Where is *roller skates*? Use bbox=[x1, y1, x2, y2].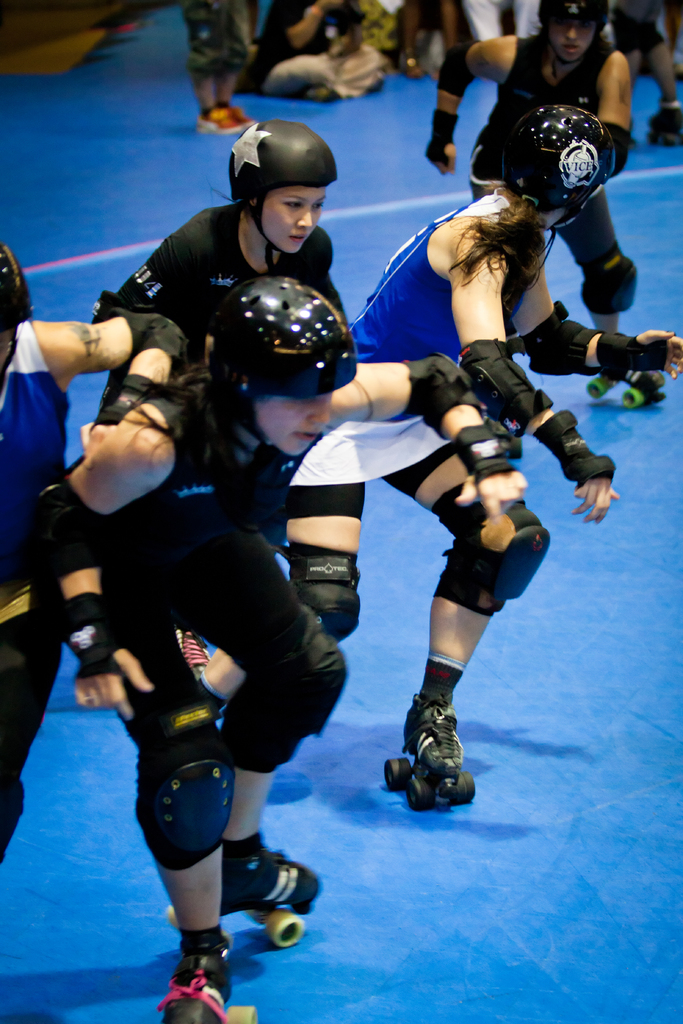
bbox=[587, 372, 671, 410].
